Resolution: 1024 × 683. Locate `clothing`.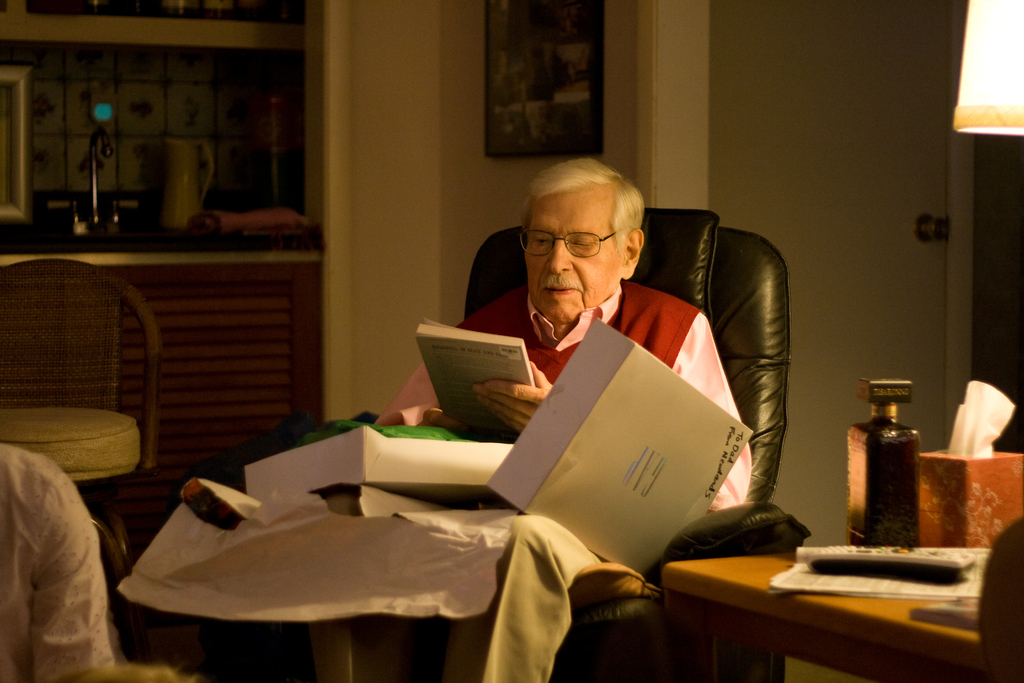
0,444,123,682.
